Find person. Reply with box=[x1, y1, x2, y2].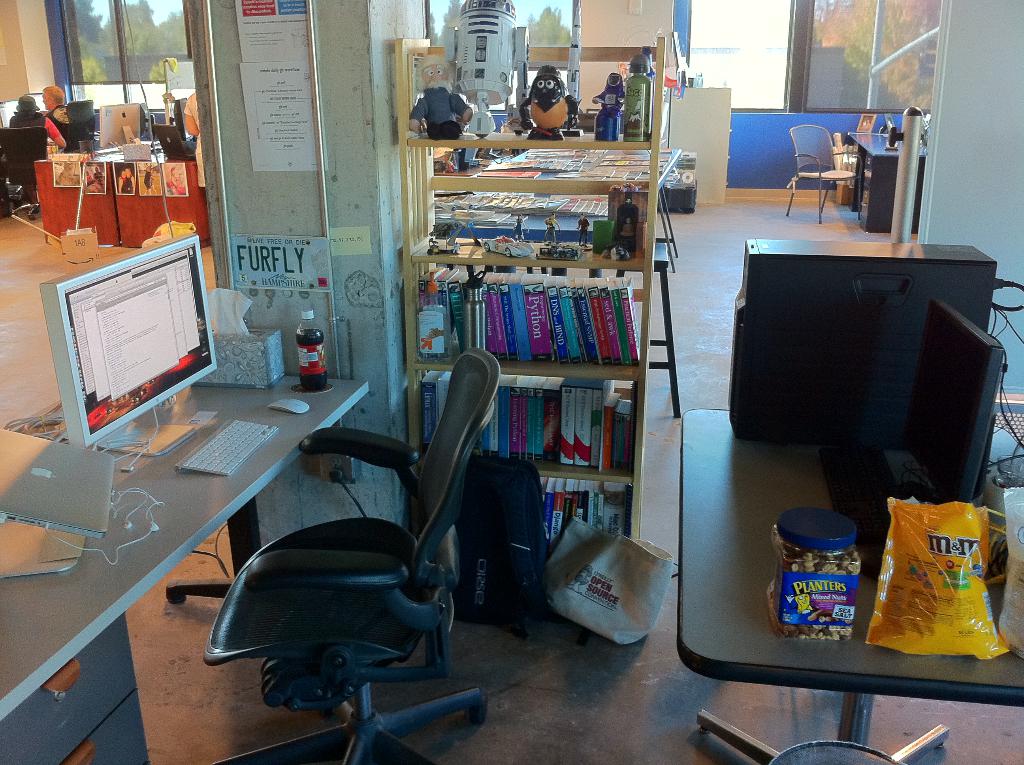
box=[8, 92, 62, 211].
